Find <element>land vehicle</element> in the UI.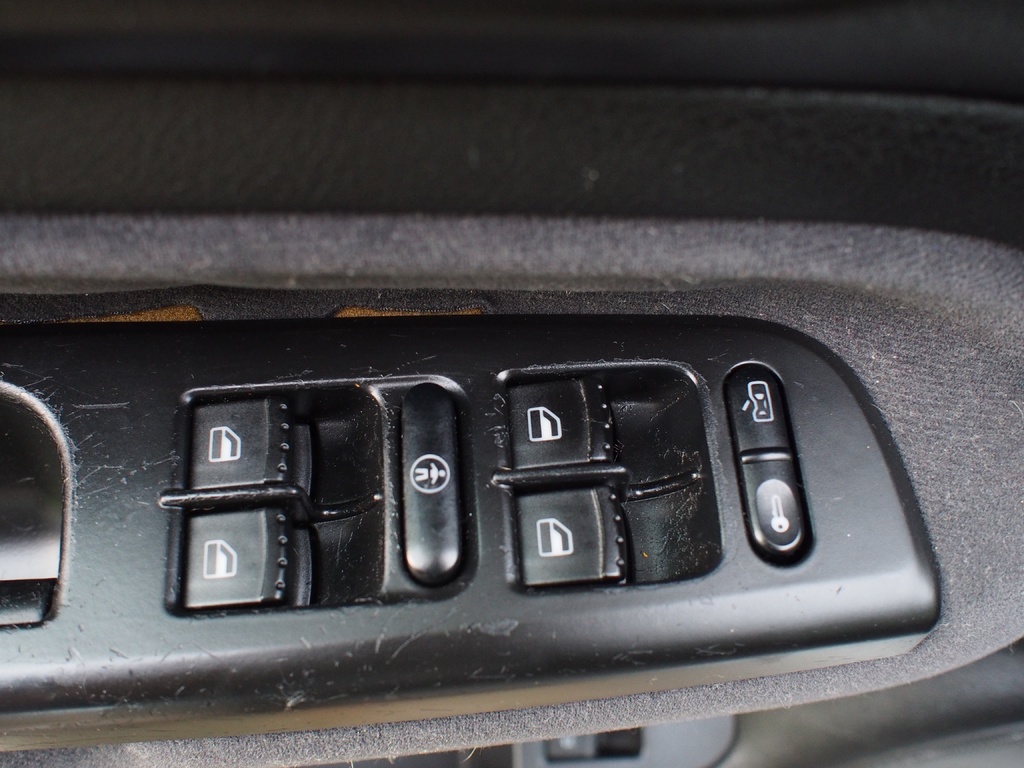
UI element at 0/0/1023/767.
